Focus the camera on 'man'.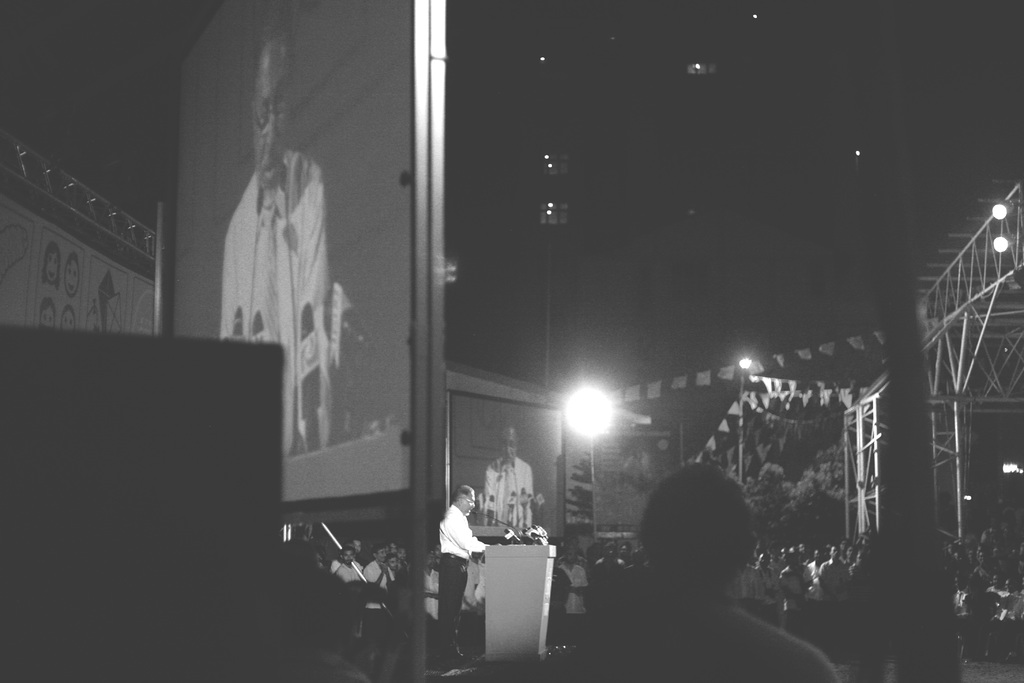
Focus region: {"left": 780, "top": 549, "right": 815, "bottom": 636}.
